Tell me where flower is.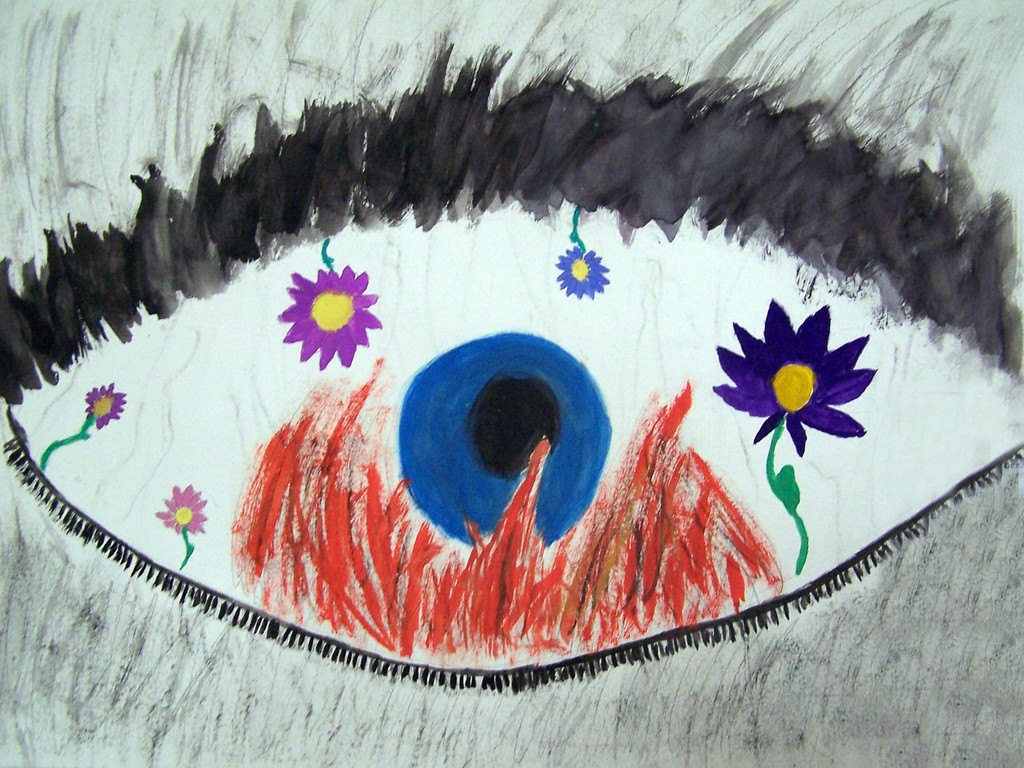
flower is at crop(706, 291, 878, 441).
